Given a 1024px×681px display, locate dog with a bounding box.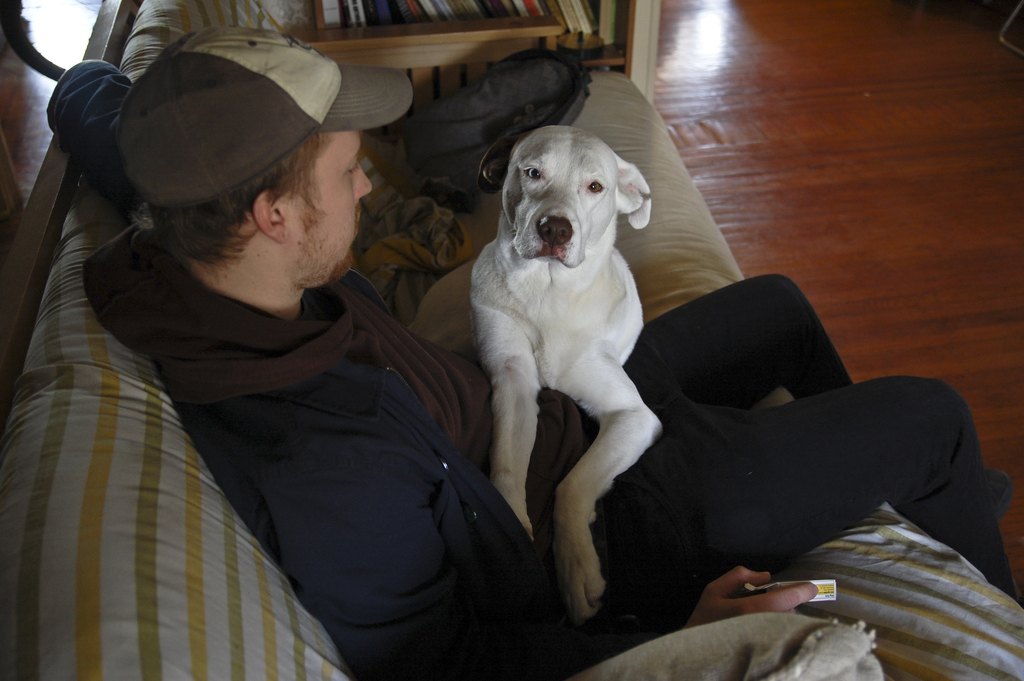
Located: box=[467, 123, 665, 629].
